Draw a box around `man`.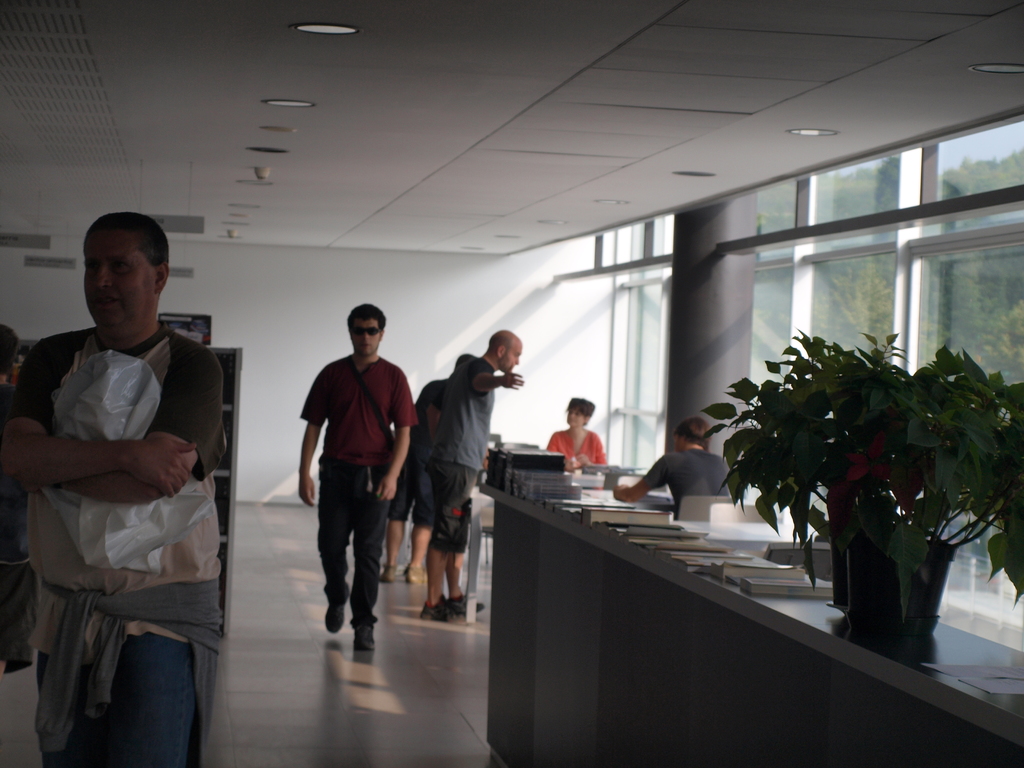
<region>611, 417, 737, 518</region>.
